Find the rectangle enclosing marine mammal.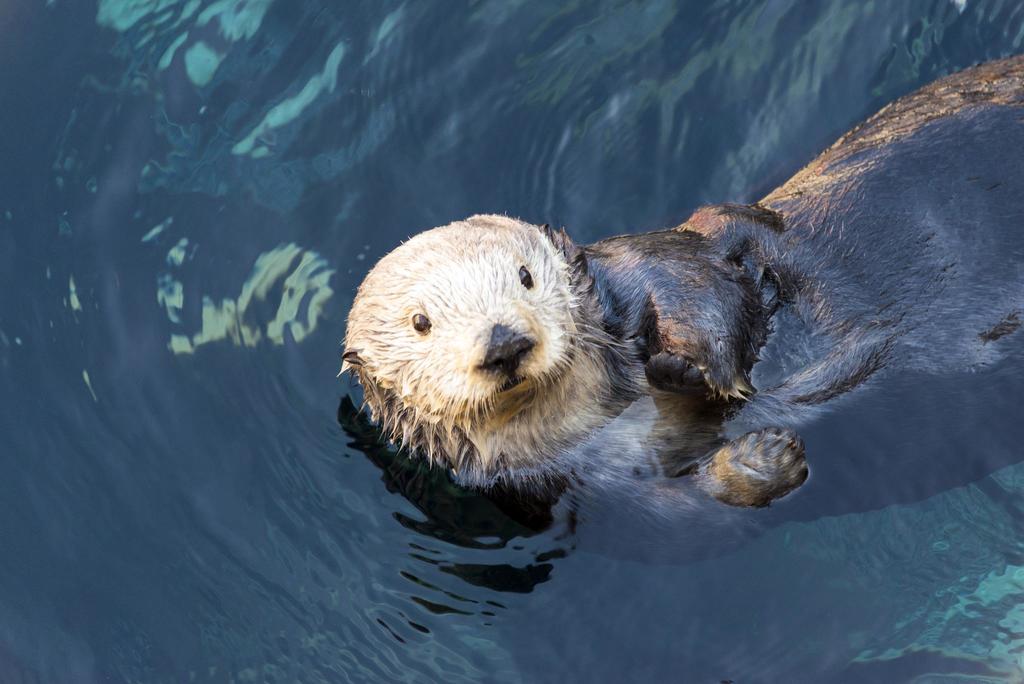
x1=337, y1=53, x2=1023, y2=530.
